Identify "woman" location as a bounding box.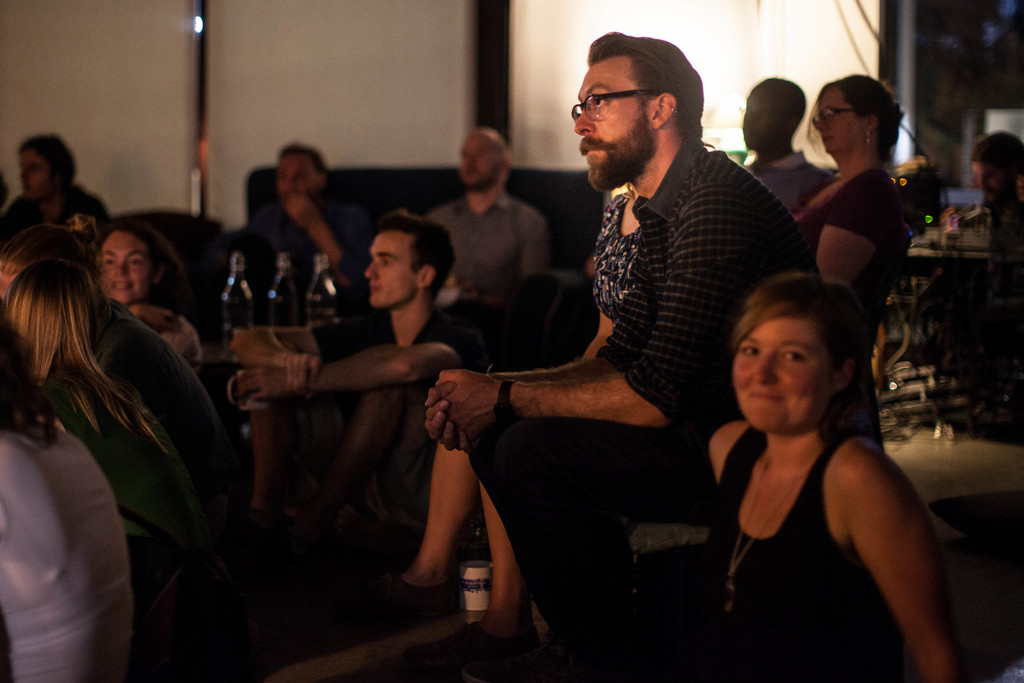
(x1=97, y1=216, x2=203, y2=383).
